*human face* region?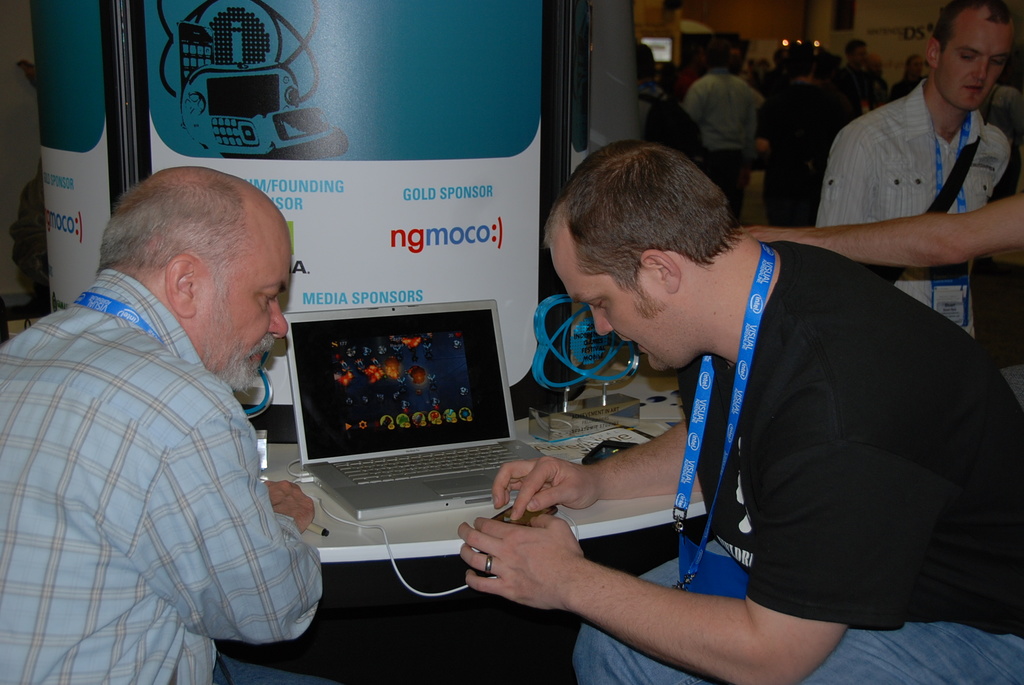
194,221,292,386
